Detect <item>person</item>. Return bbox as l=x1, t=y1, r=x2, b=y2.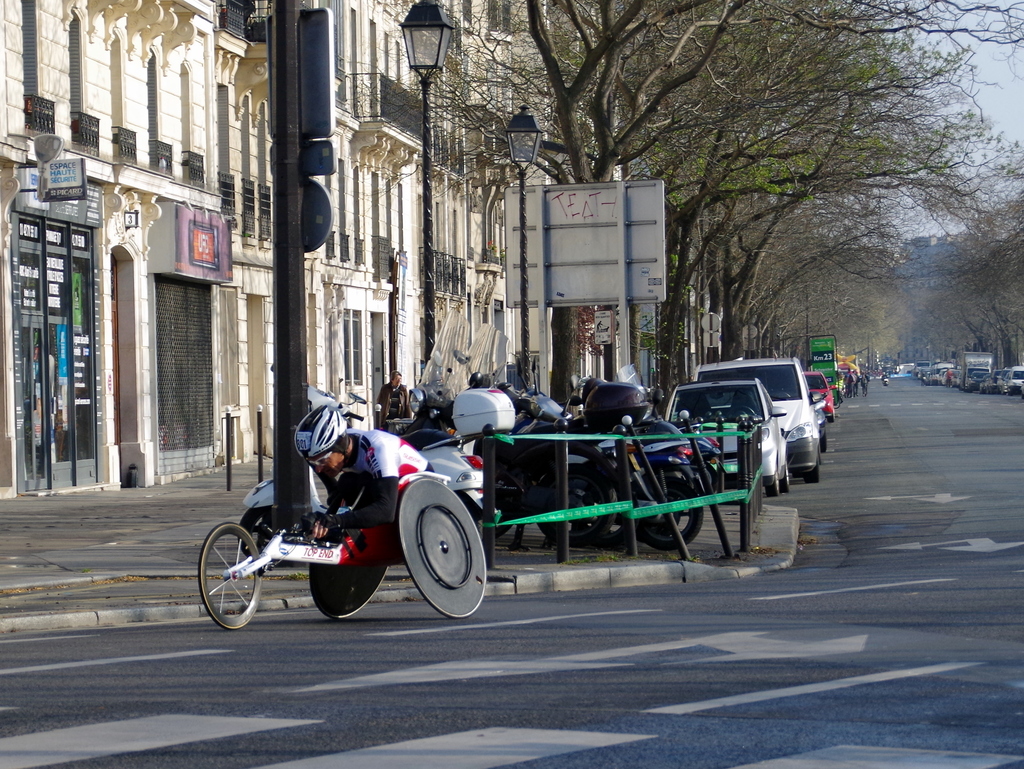
l=293, t=400, r=443, b=543.
